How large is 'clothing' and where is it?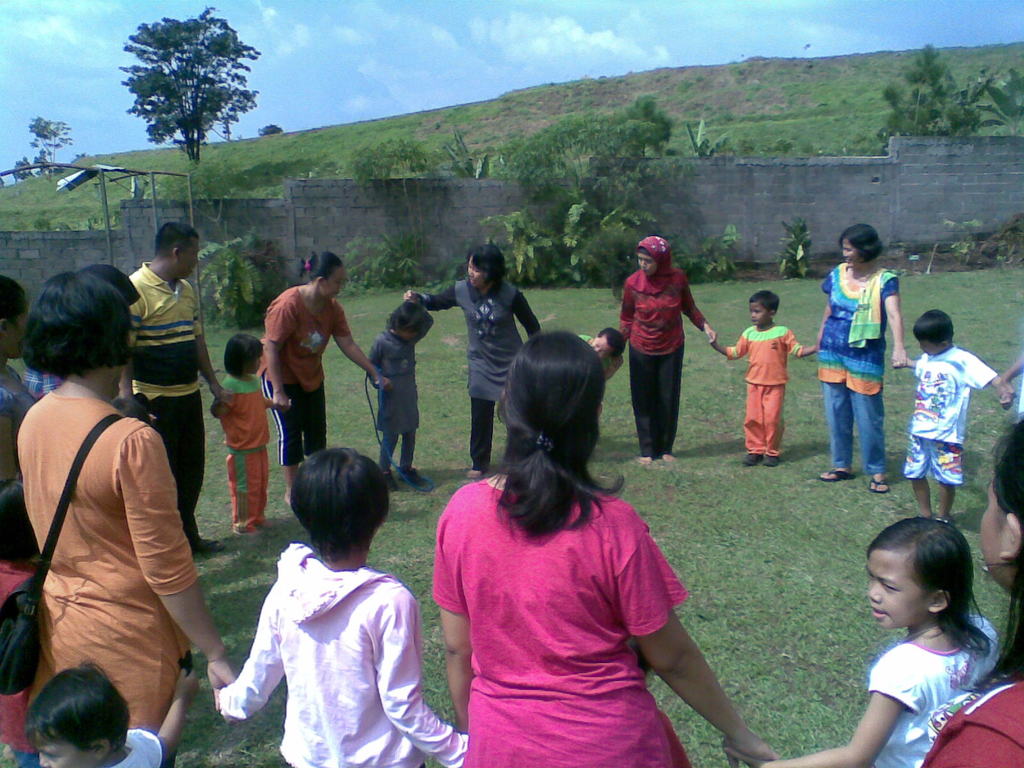
Bounding box: region(902, 344, 998, 484).
